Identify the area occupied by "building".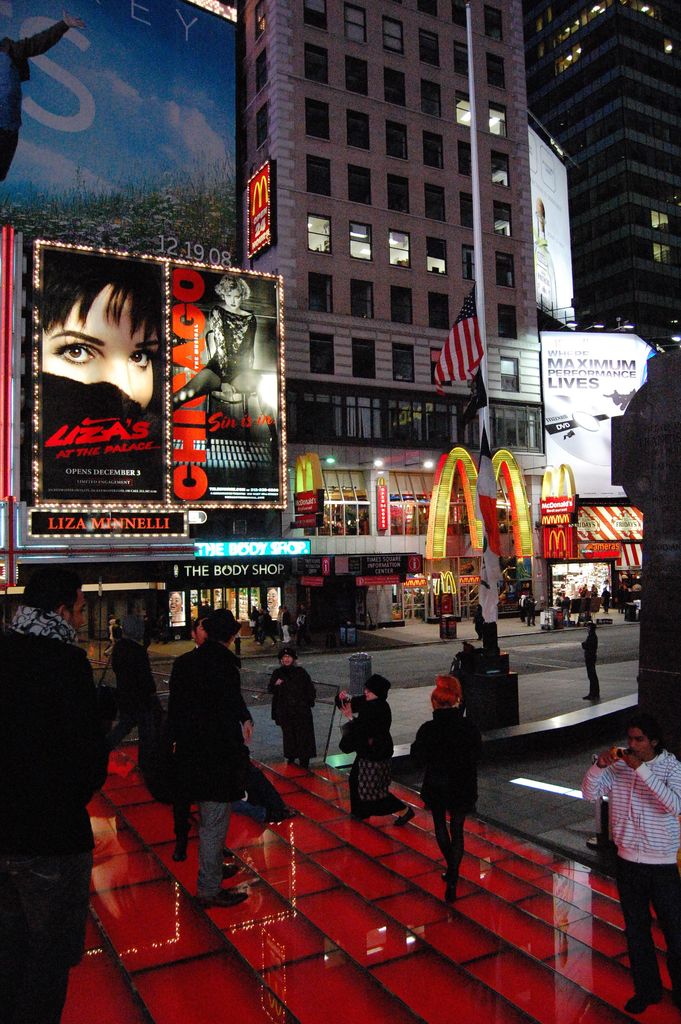
Area: detection(523, 0, 680, 349).
